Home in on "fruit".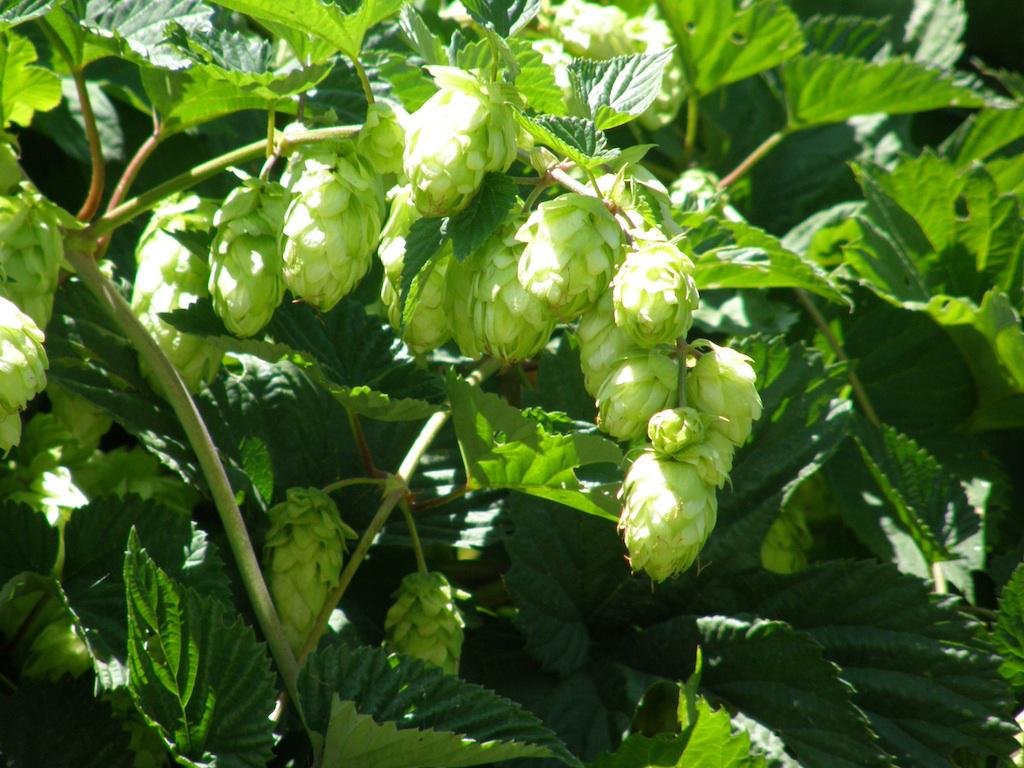
Homed in at (263,480,356,655).
